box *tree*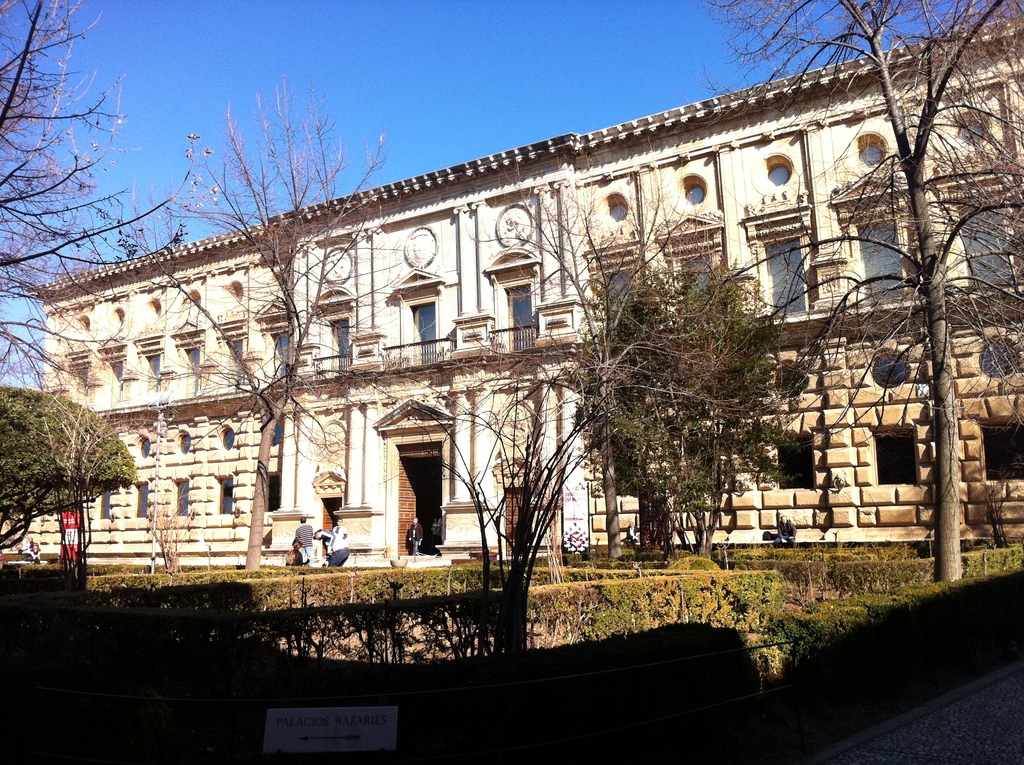
<bbox>0, 385, 143, 565</bbox>
